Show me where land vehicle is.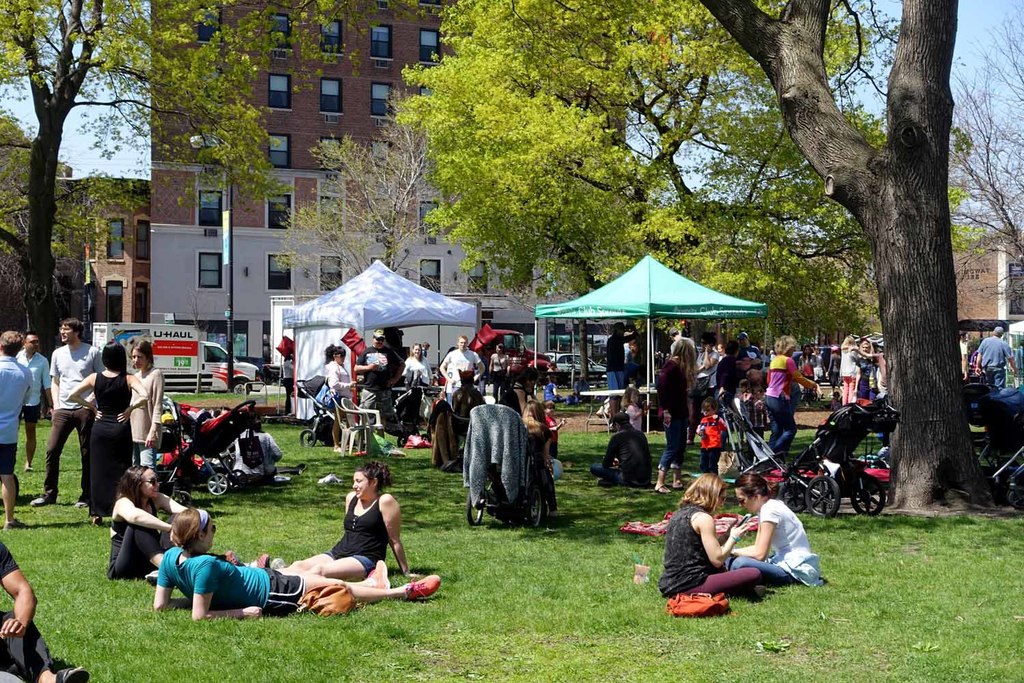
land vehicle is at [x1=730, y1=401, x2=883, y2=519].
